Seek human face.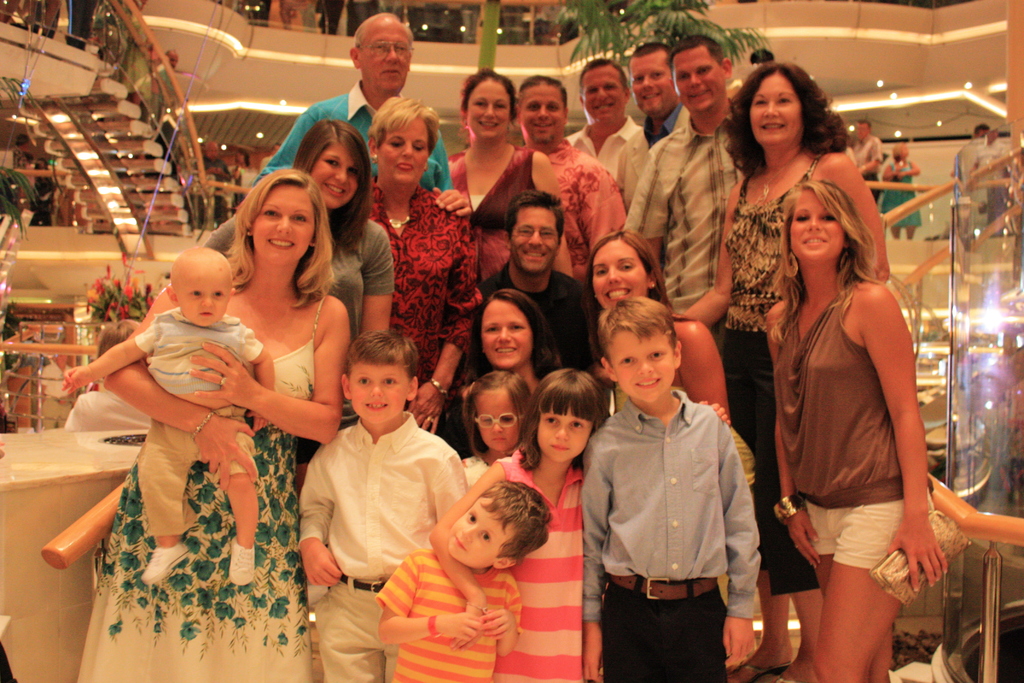
bbox(480, 300, 536, 368).
